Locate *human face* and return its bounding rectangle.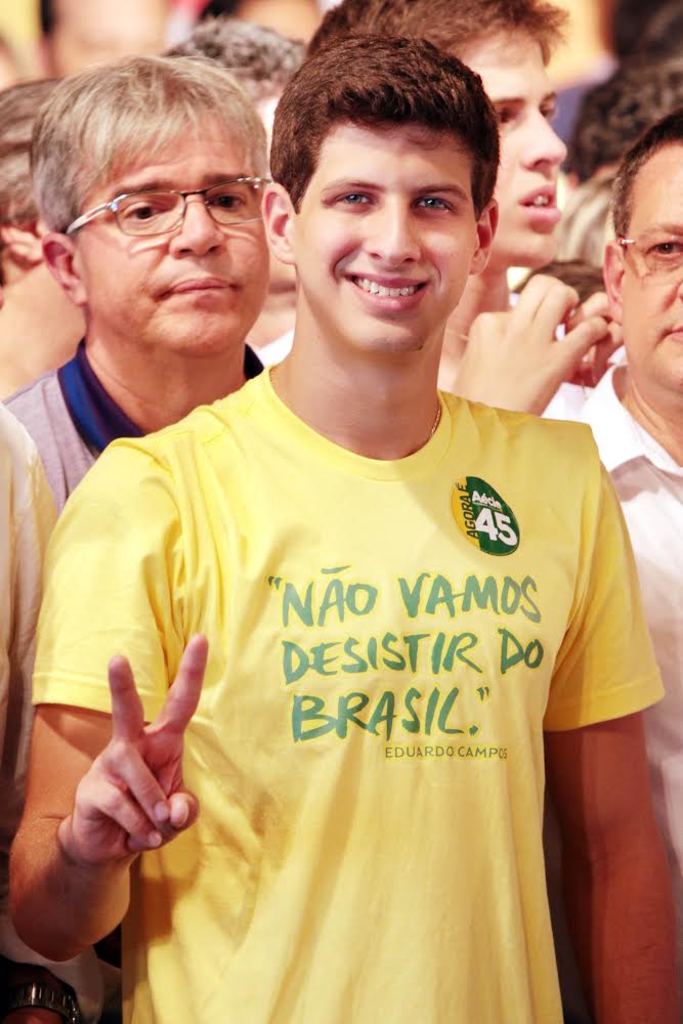
bbox=[464, 30, 565, 267].
